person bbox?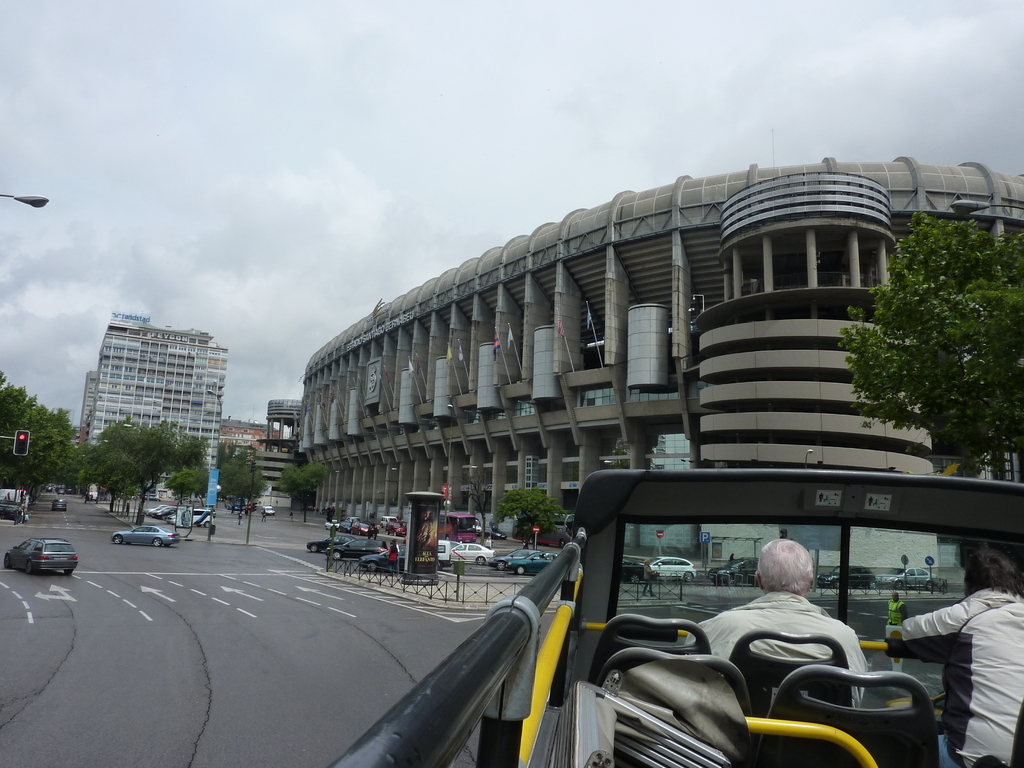
box=[182, 508, 190, 527]
